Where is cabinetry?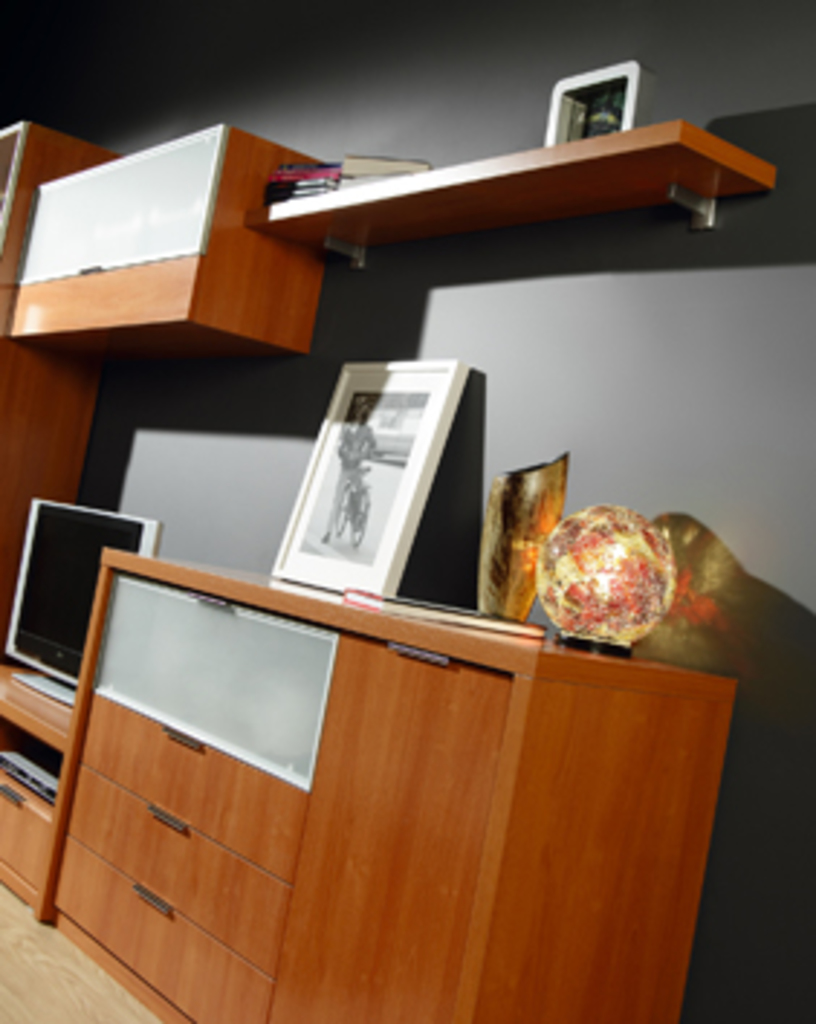
select_region(29, 570, 700, 1018).
